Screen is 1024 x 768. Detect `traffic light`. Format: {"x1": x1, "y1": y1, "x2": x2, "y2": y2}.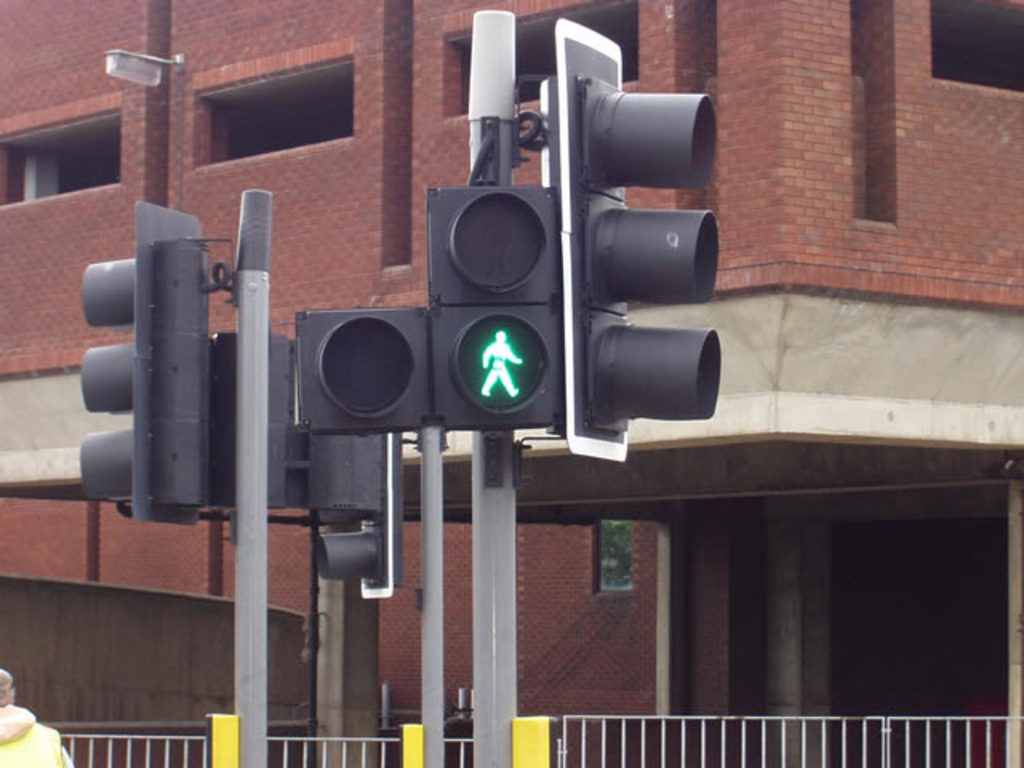
{"x1": 294, "y1": 184, "x2": 554, "y2": 432}.
